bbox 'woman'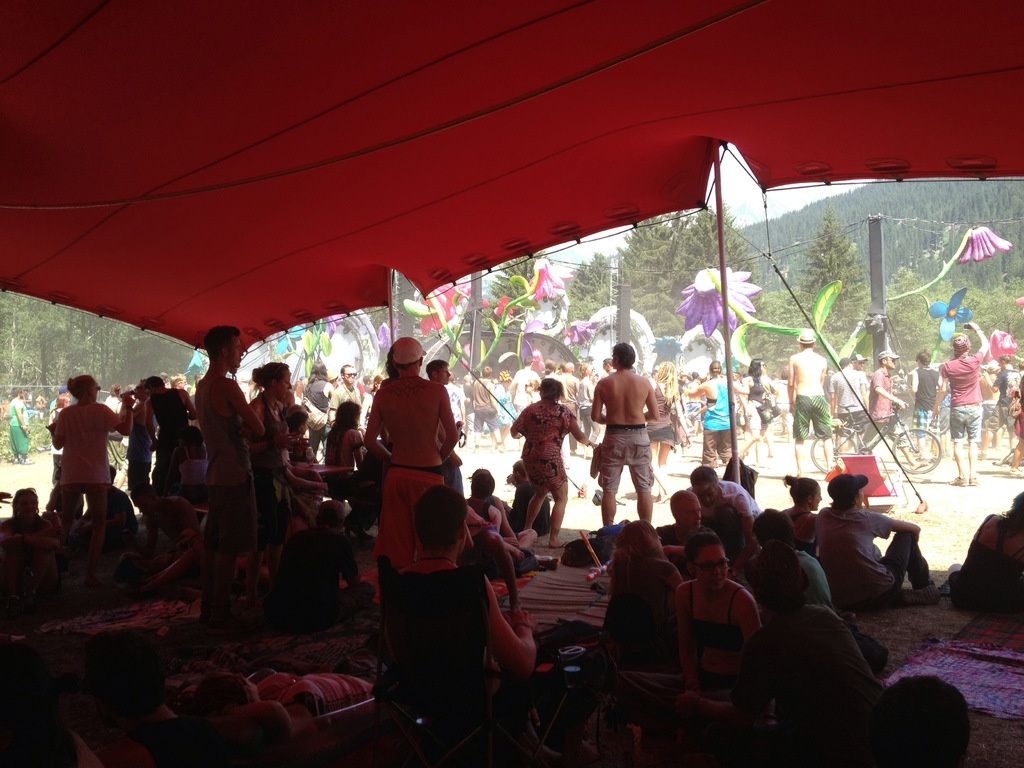
bbox=[506, 374, 599, 549]
